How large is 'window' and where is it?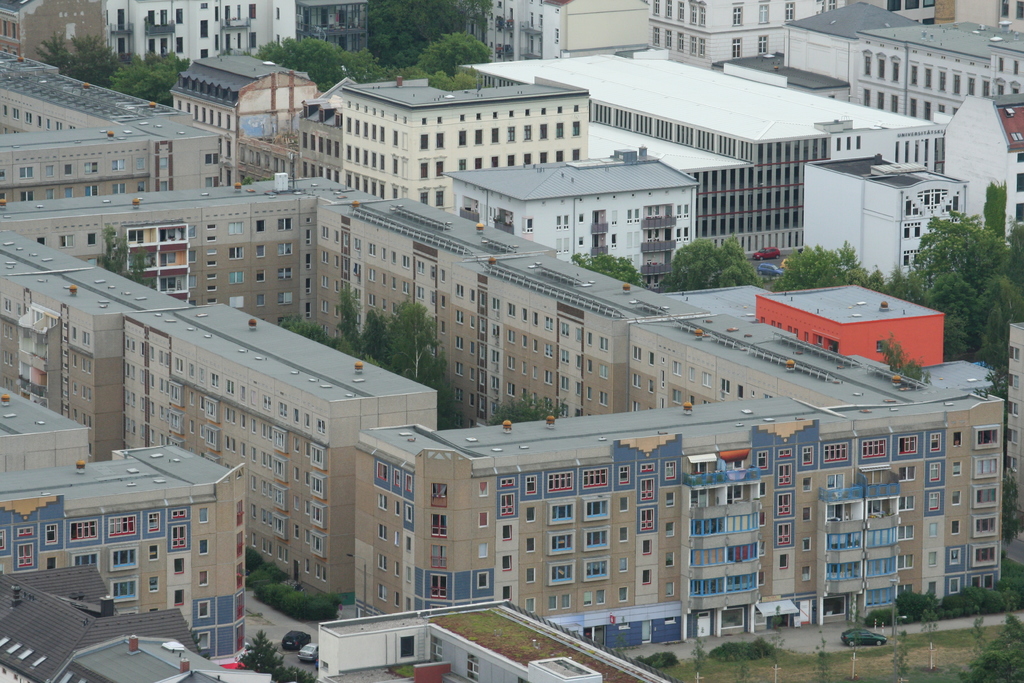
Bounding box: bbox(737, 456, 740, 469).
